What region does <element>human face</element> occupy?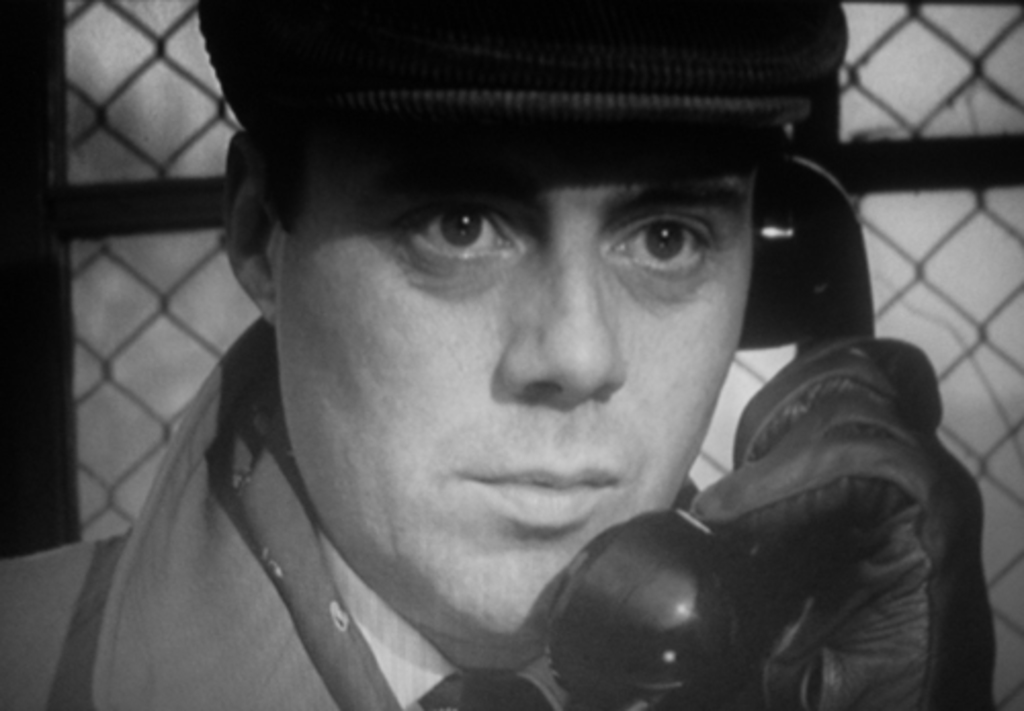
box=[281, 152, 754, 645].
